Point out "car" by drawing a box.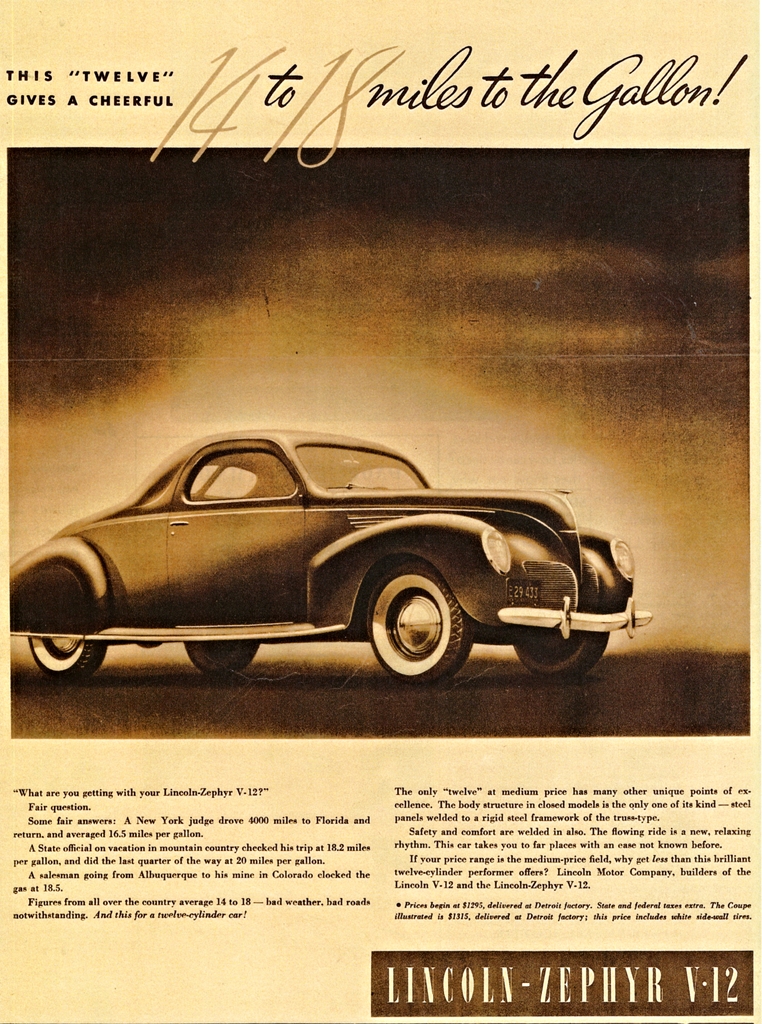
l=6, t=428, r=653, b=685.
